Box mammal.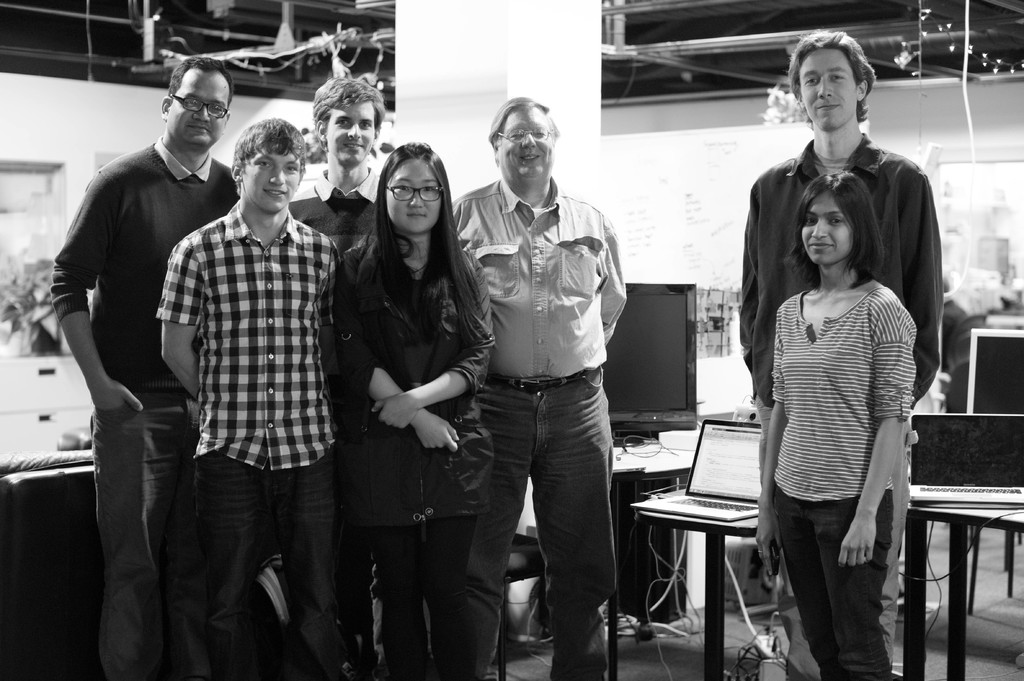
locate(159, 116, 342, 679).
